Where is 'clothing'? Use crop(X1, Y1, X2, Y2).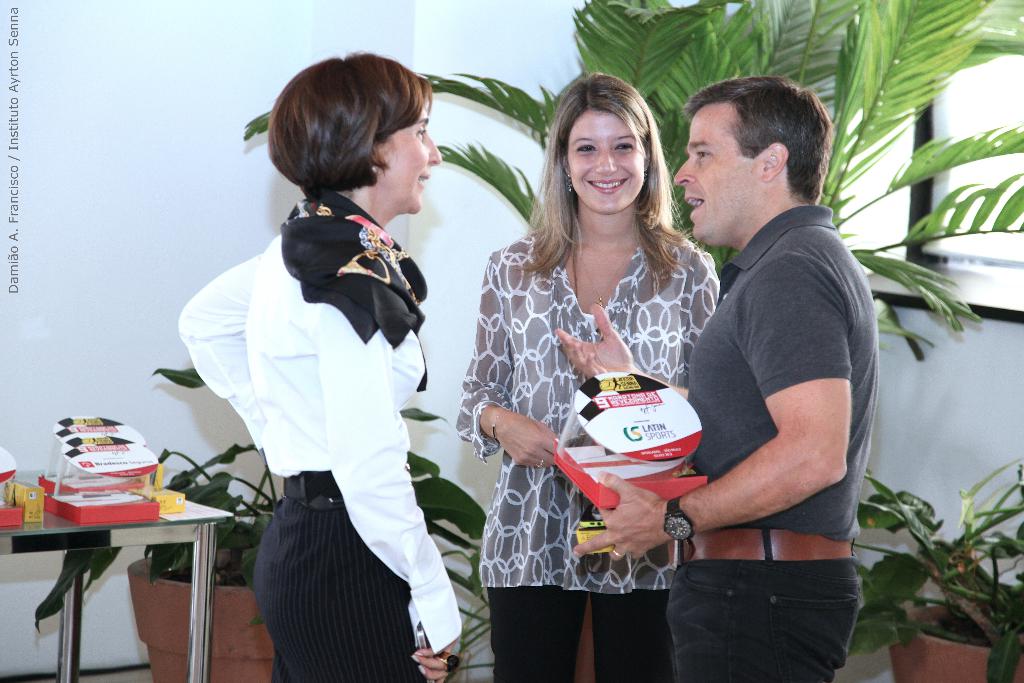
crop(666, 205, 879, 682).
